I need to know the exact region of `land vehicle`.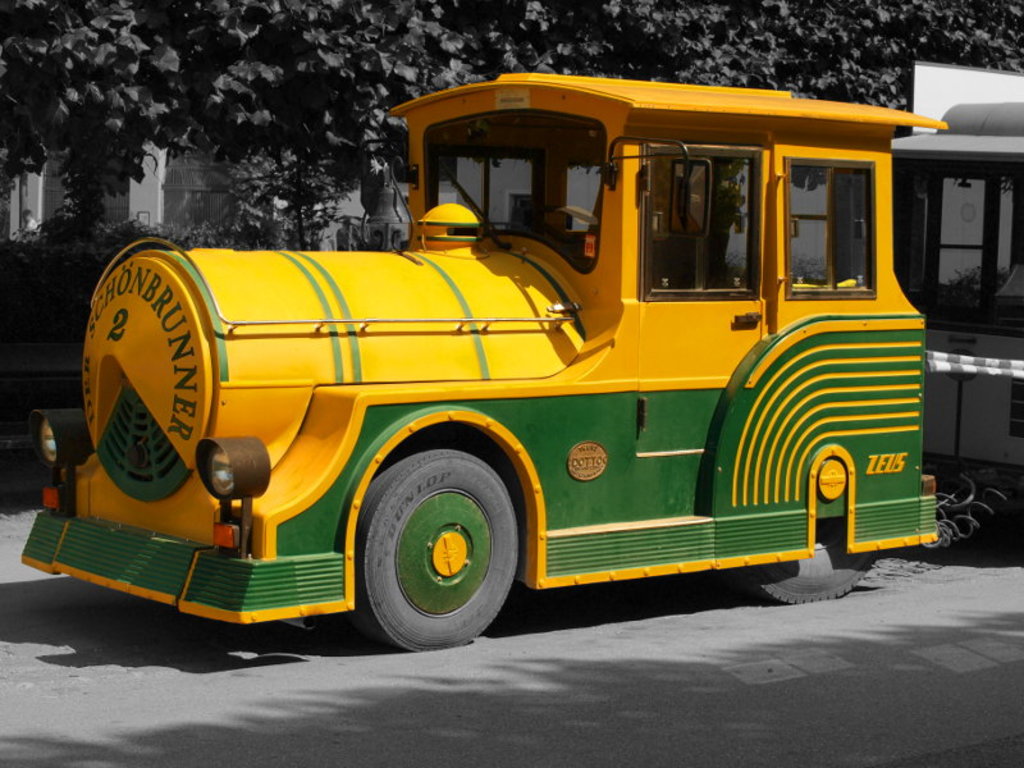
Region: (835, 104, 1023, 535).
